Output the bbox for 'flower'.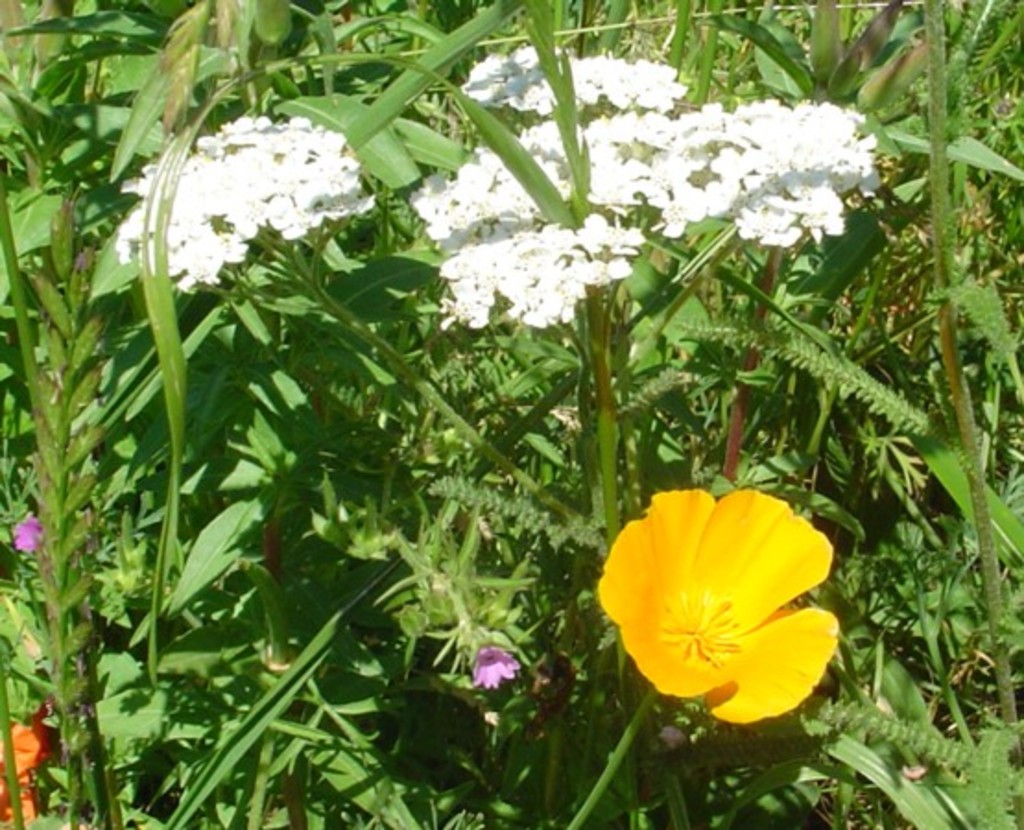
pyautogui.locateOnScreen(0, 710, 57, 828).
